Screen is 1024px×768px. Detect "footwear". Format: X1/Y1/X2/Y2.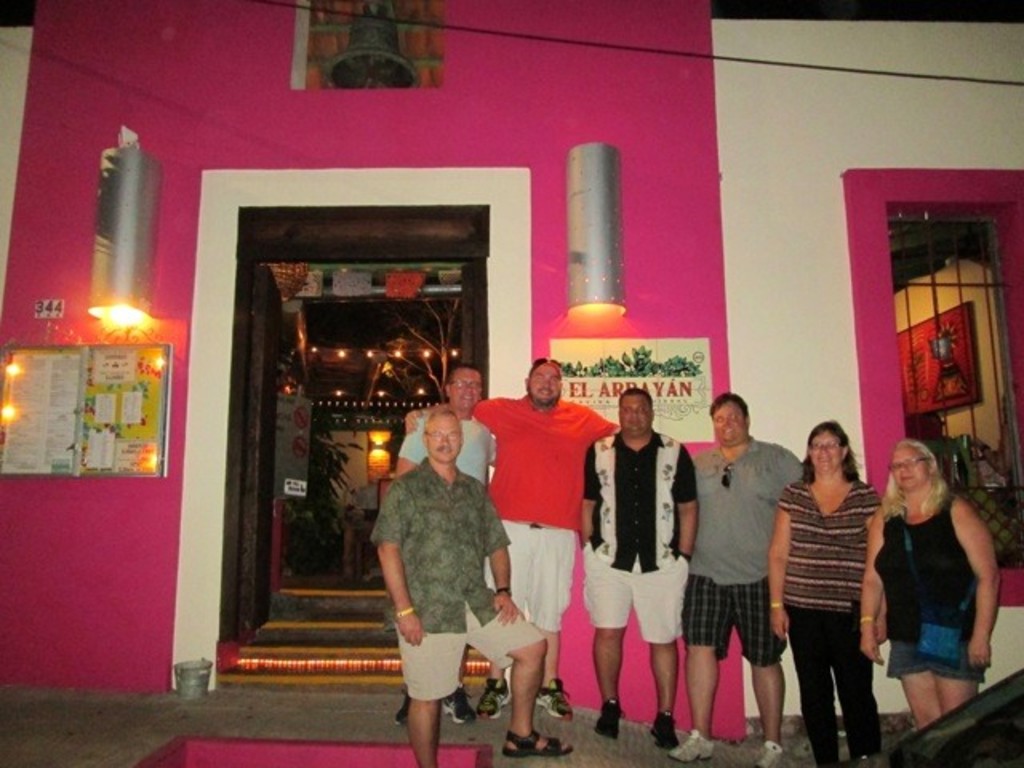
443/686/475/725.
